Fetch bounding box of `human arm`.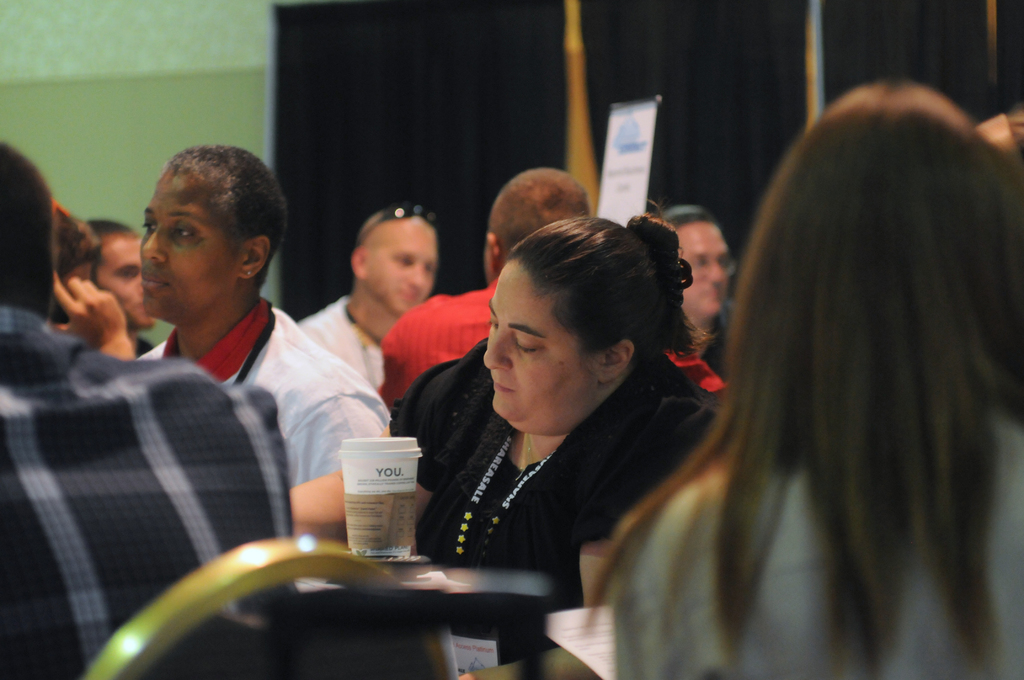
Bbox: region(44, 266, 134, 357).
